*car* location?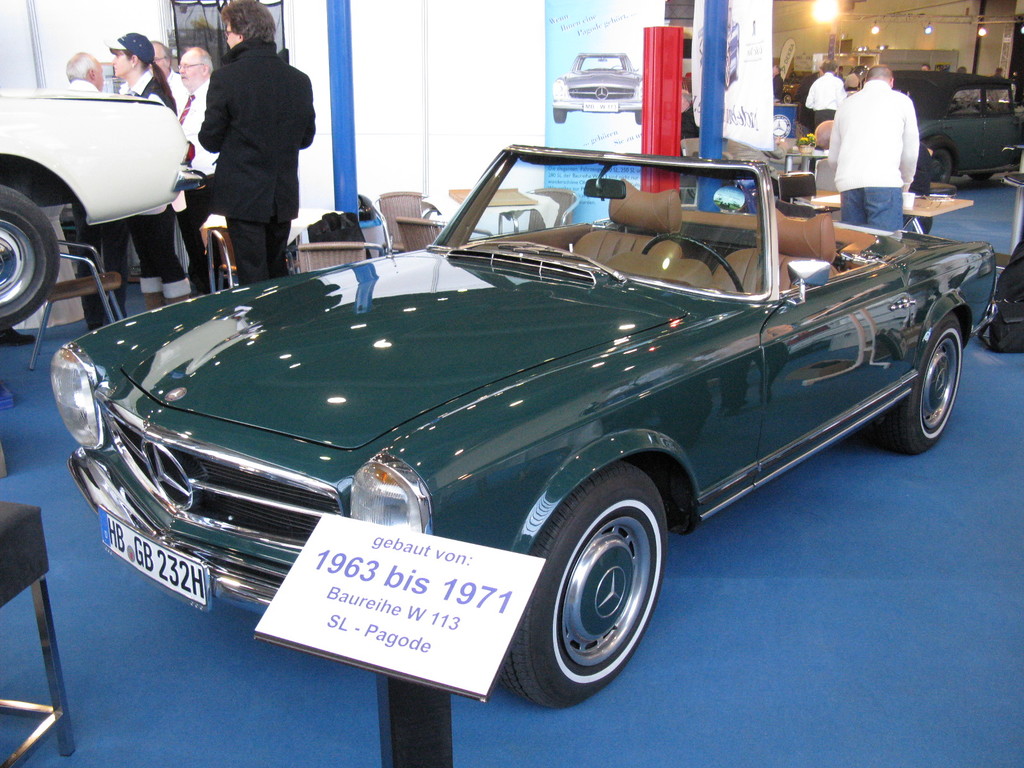
box=[48, 142, 999, 710]
